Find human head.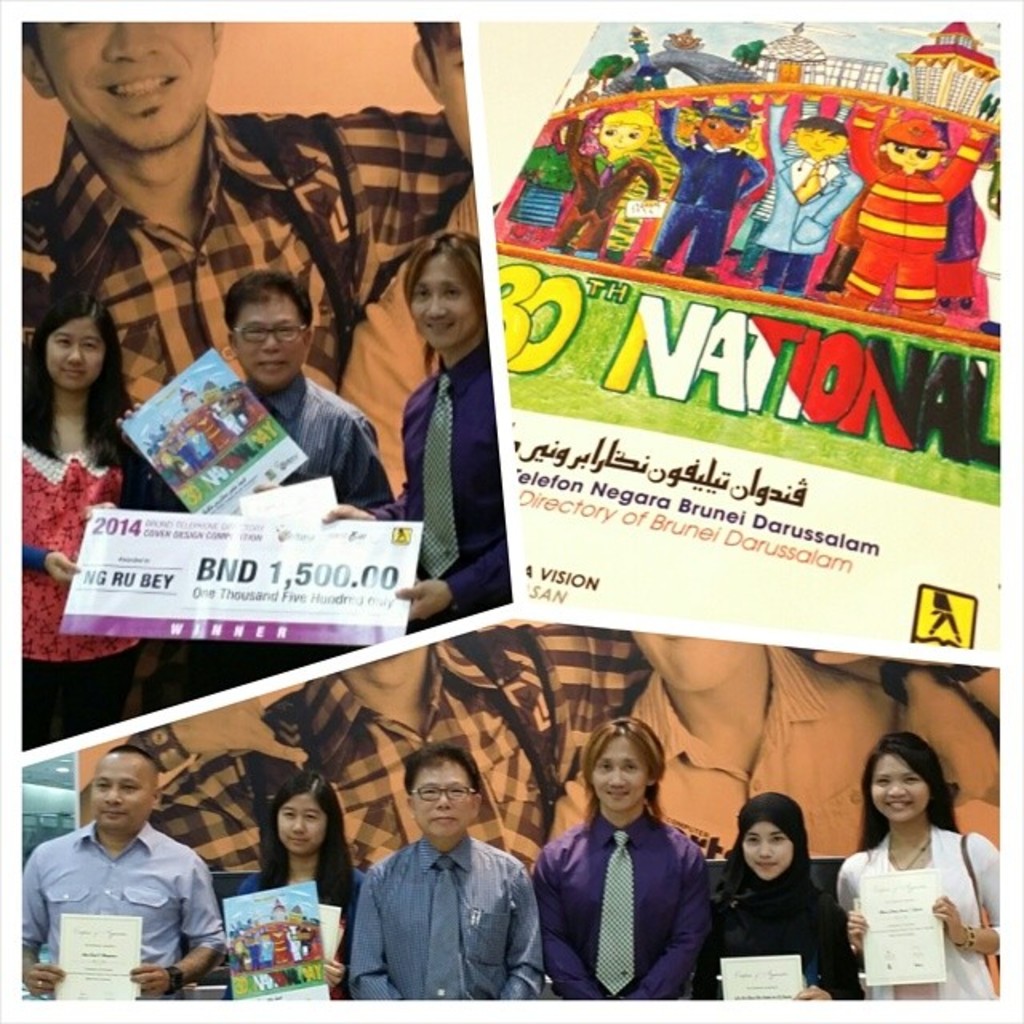
select_region(405, 226, 483, 352).
